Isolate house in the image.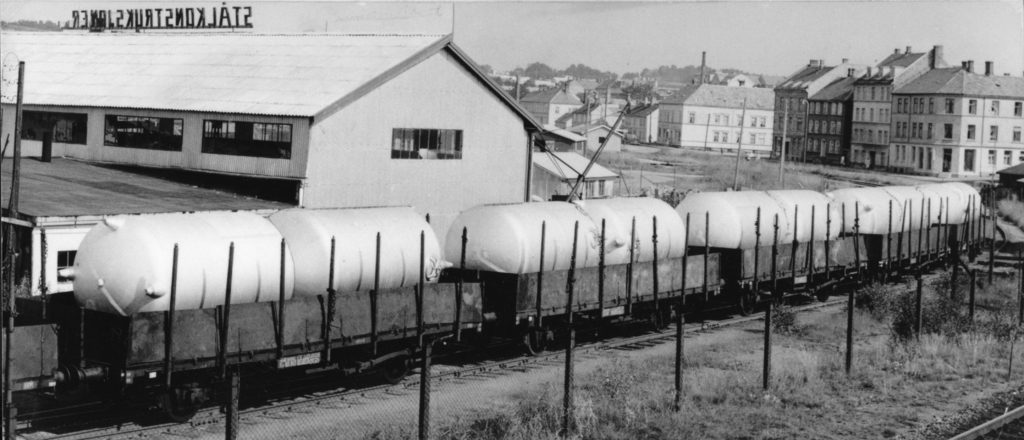
Isolated region: box(15, 0, 545, 327).
